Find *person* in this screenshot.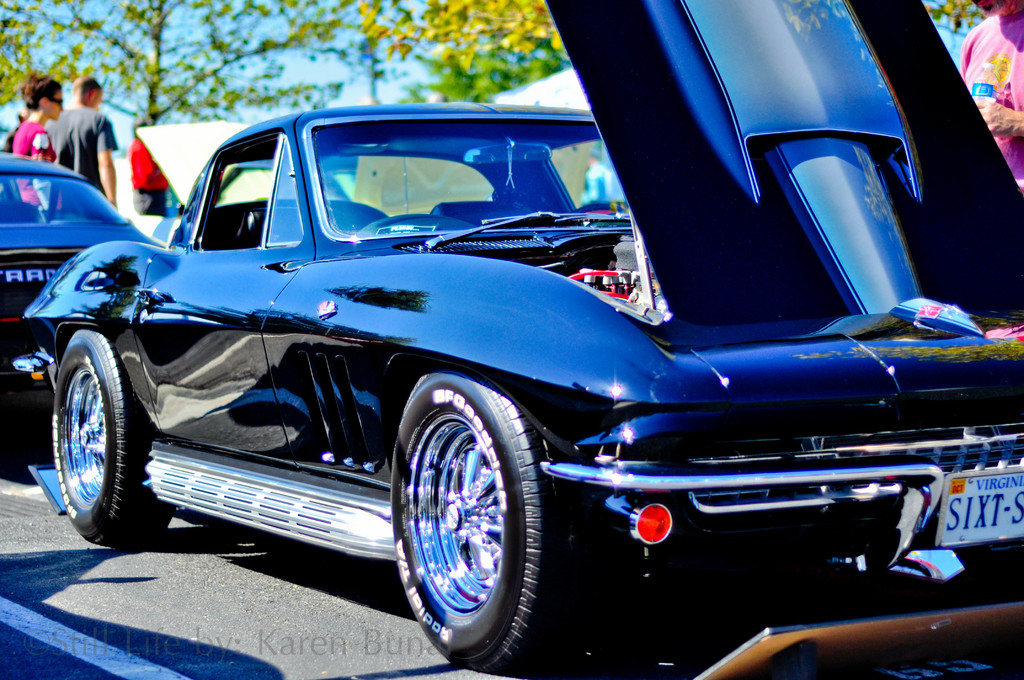
The bounding box for *person* is left=51, top=75, right=127, bottom=223.
